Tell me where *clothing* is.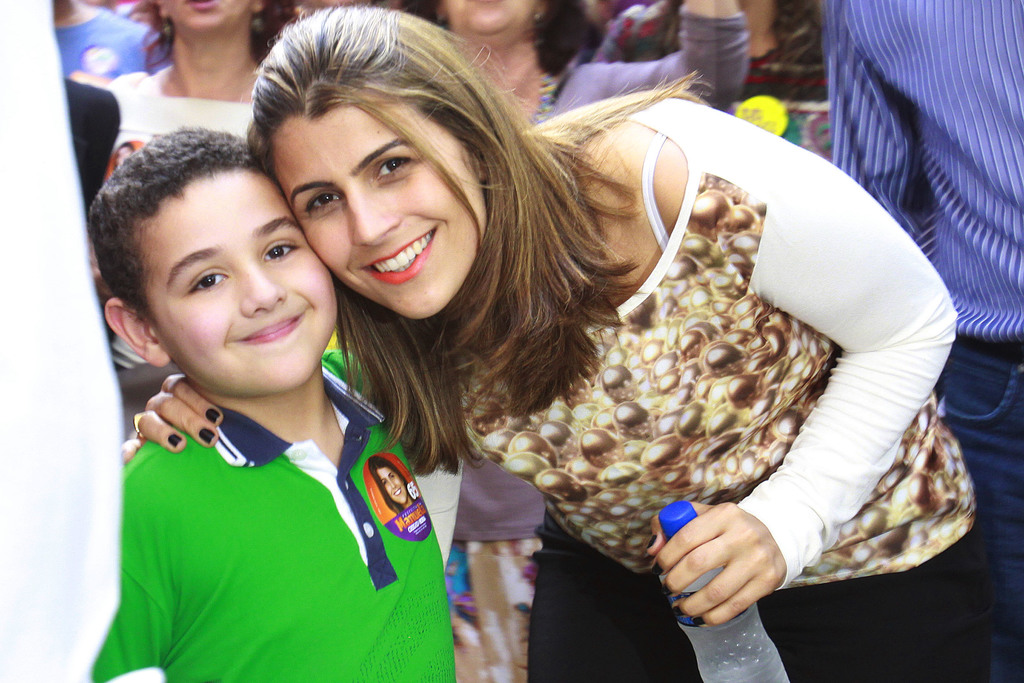
*clothing* is at 446, 93, 985, 682.
